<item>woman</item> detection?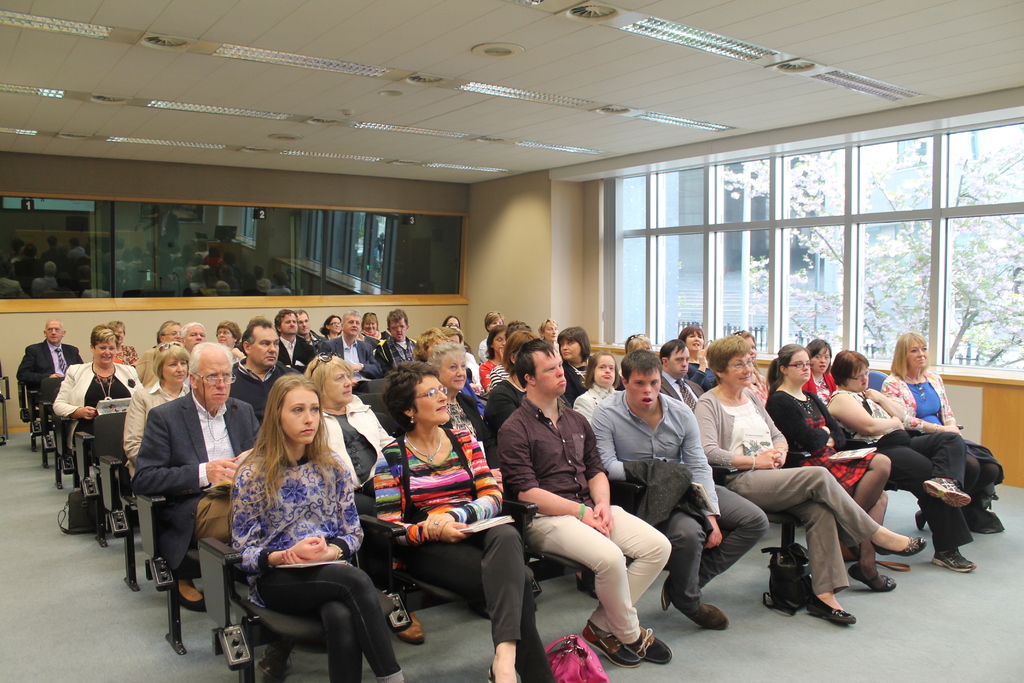
[left=768, top=349, right=895, bottom=593]
